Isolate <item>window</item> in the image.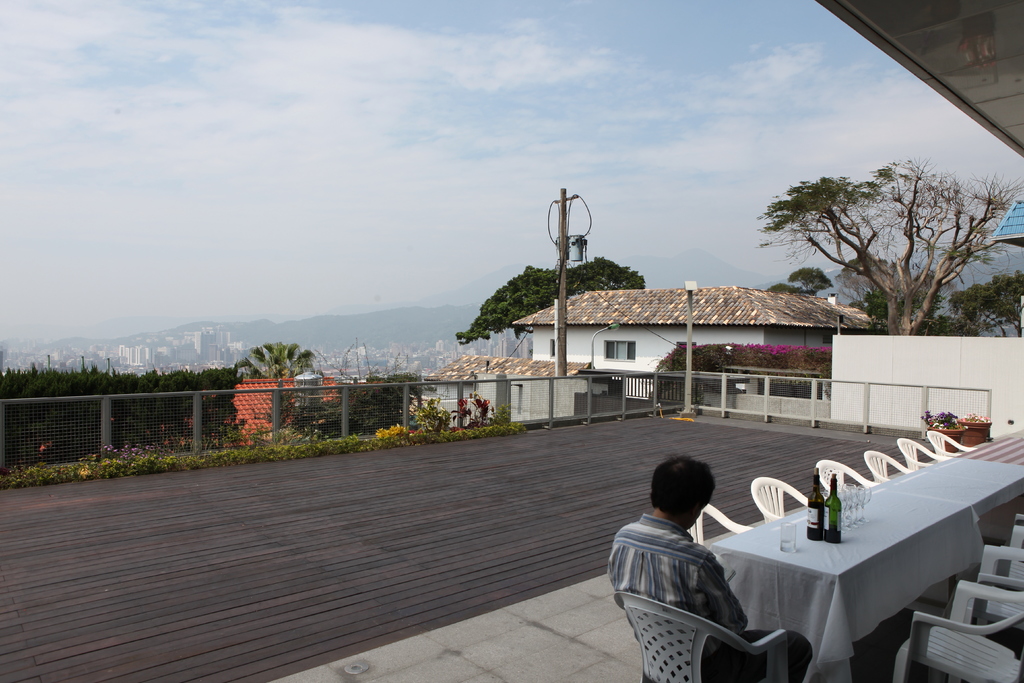
Isolated region: select_region(523, 336, 539, 365).
